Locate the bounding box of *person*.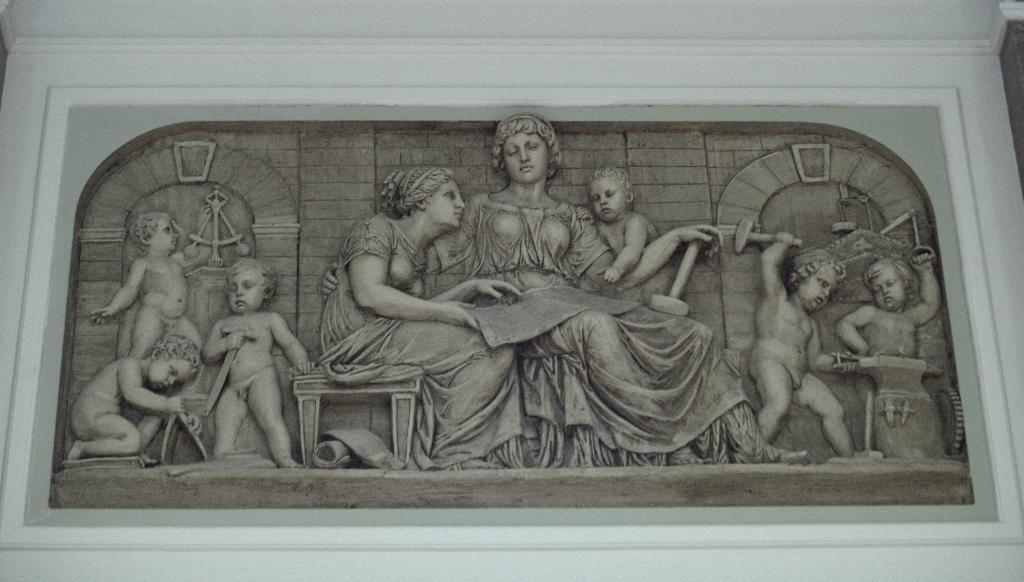
Bounding box: select_region(321, 165, 524, 472).
